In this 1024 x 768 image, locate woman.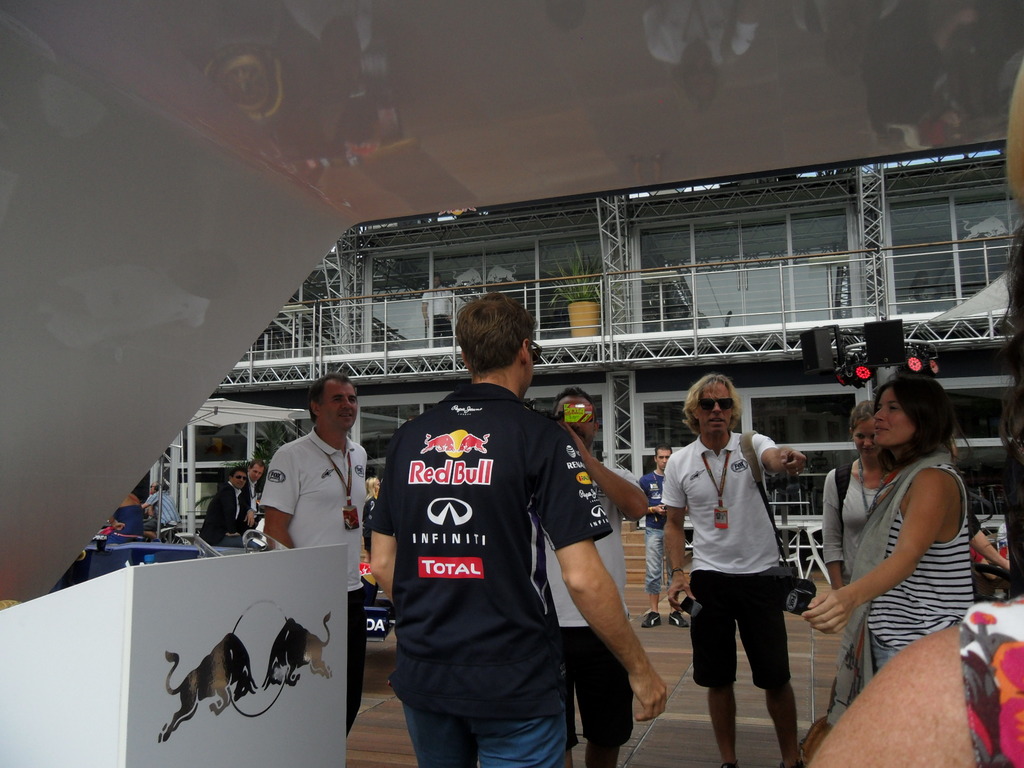
Bounding box: BBox(359, 475, 384, 556).
